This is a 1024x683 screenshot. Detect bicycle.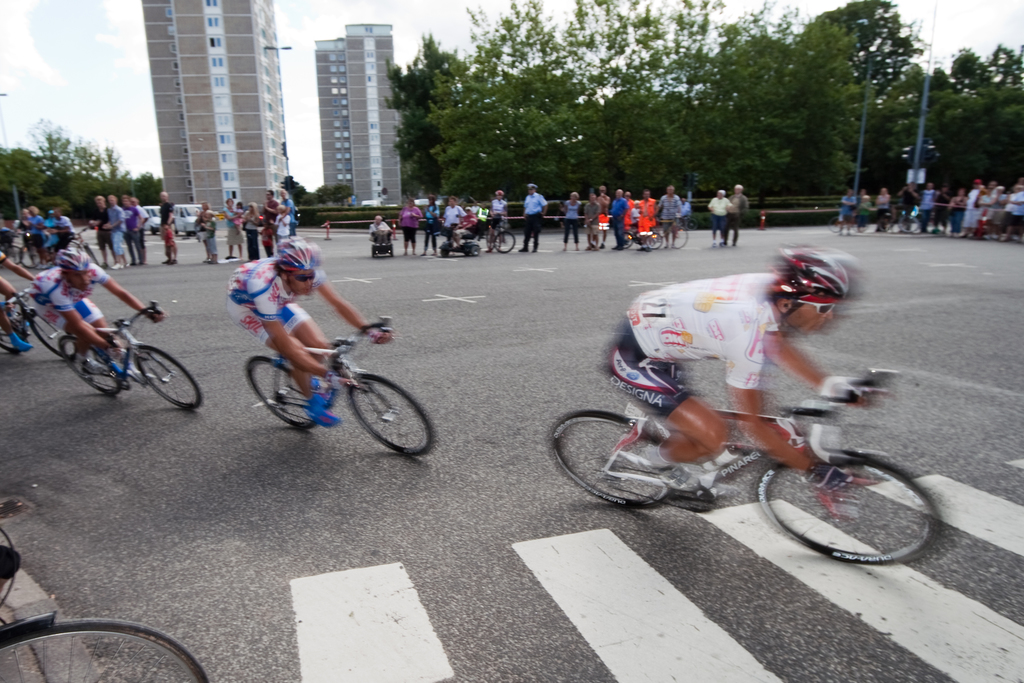
(x1=876, y1=206, x2=917, y2=230).
